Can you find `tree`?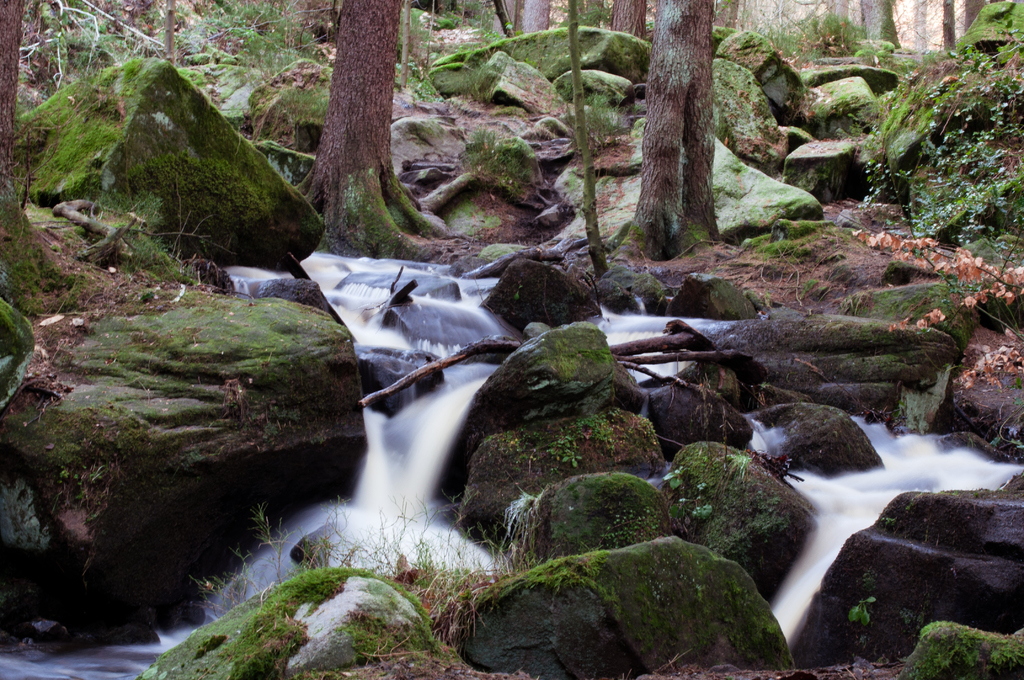
Yes, bounding box: (x1=931, y1=0, x2=962, y2=54).
